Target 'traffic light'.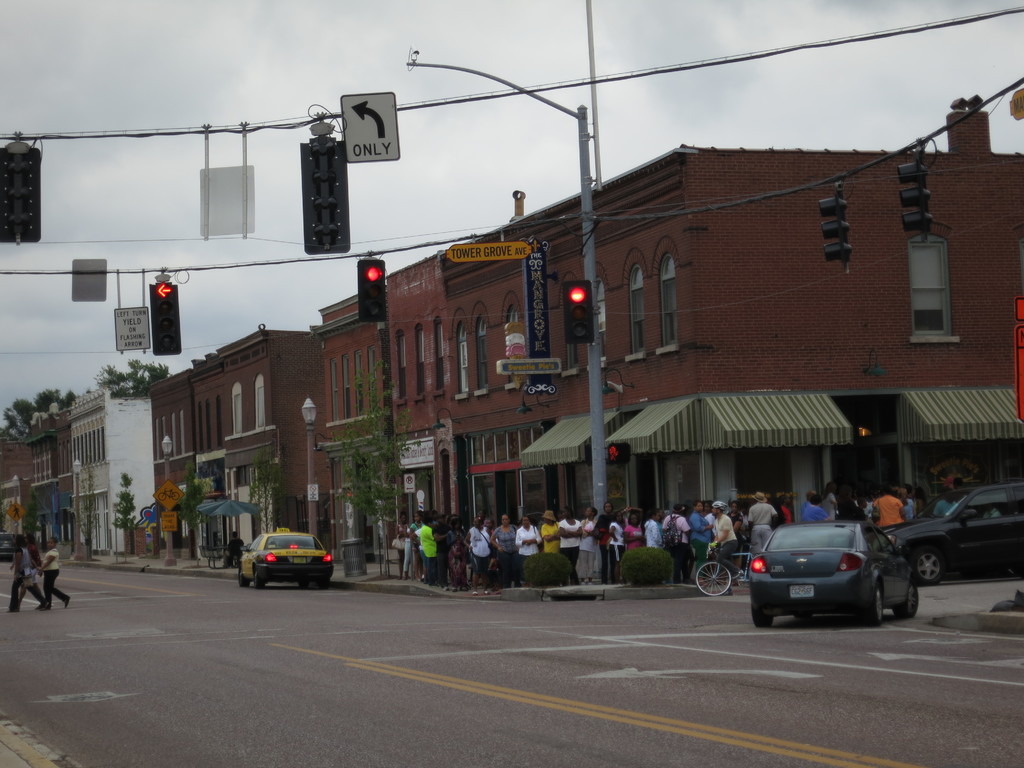
Target region: bbox(149, 284, 179, 356).
